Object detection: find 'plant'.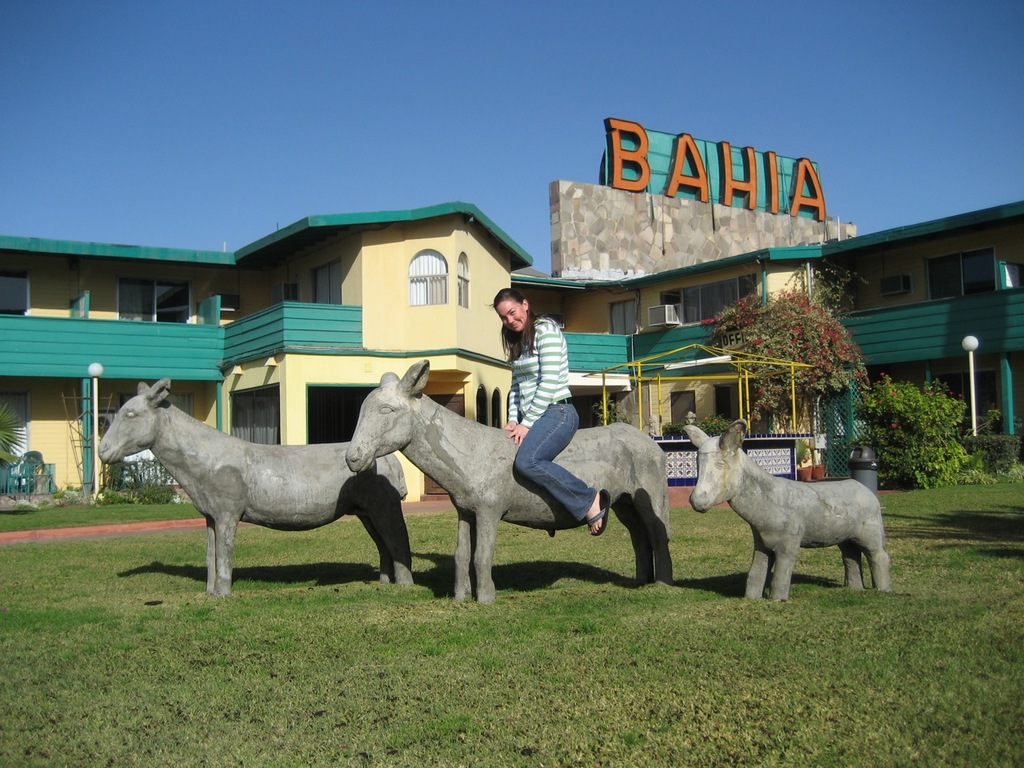
[953,446,989,485].
